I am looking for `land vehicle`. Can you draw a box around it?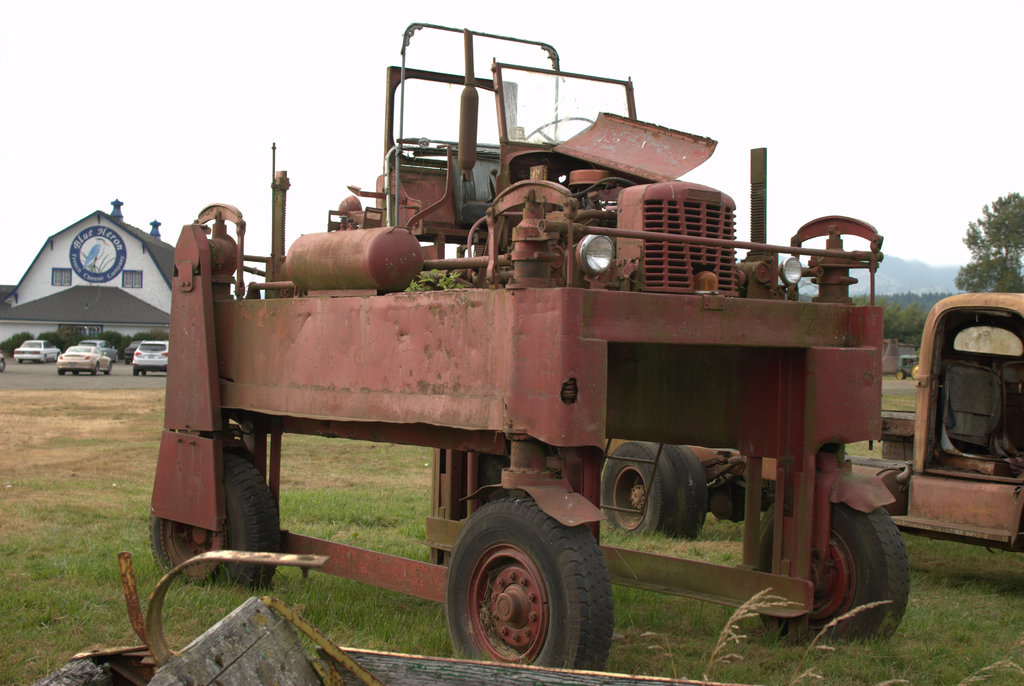
Sure, the bounding box is <bbox>892, 260, 1021, 587</bbox>.
